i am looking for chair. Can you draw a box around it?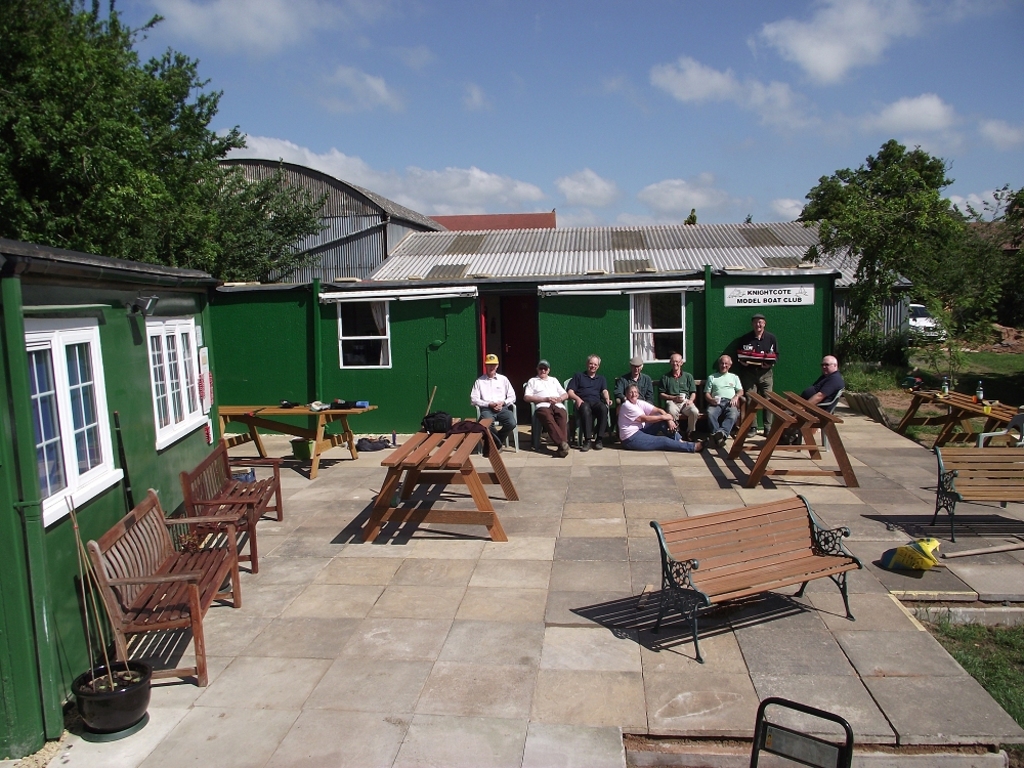
Sure, the bounding box is locate(702, 377, 744, 437).
